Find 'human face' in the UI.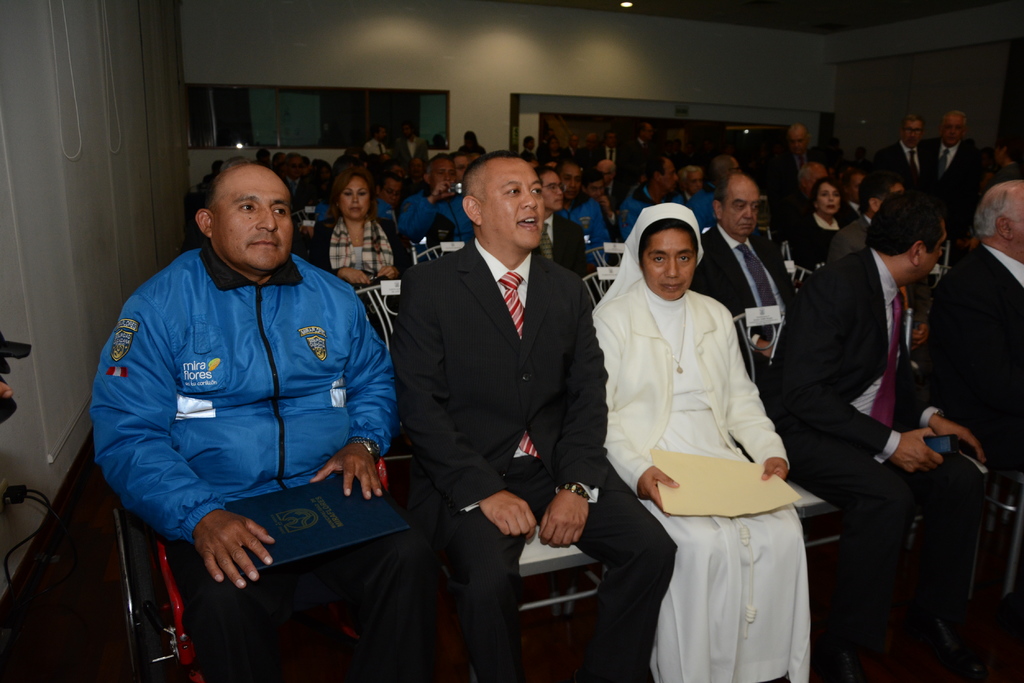
UI element at region(220, 181, 294, 271).
